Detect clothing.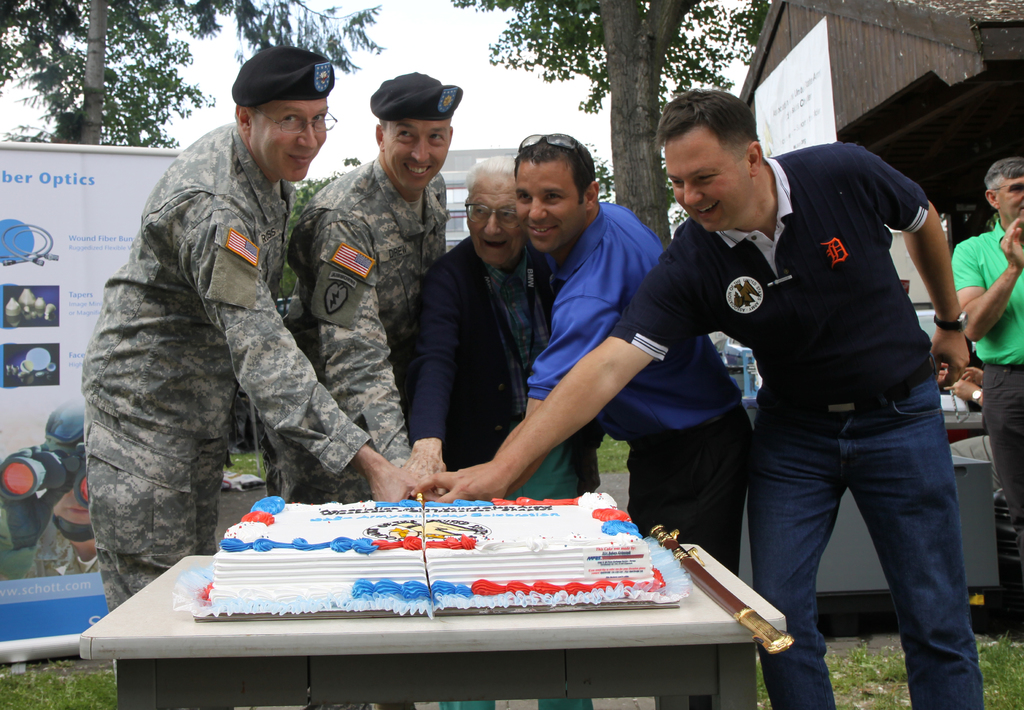
Detected at [x1=406, y1=234, x2=607, y2=709].
